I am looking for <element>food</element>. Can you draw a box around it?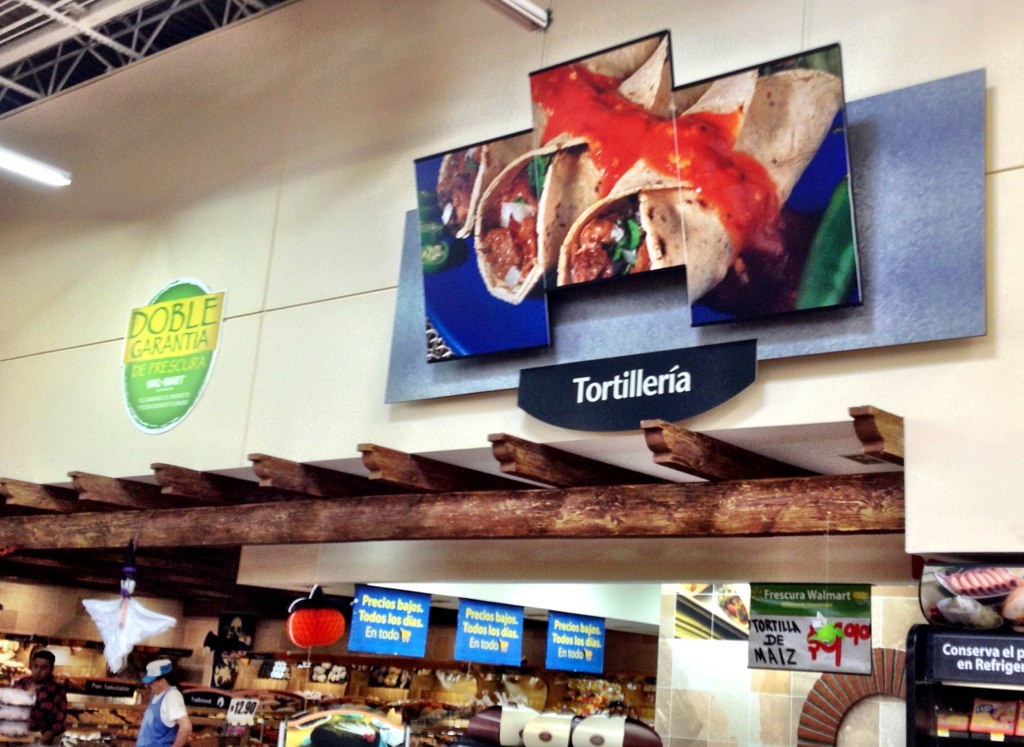
Sure, the bounding box is [x1=485, y1=37, x2=842, y2=313].
